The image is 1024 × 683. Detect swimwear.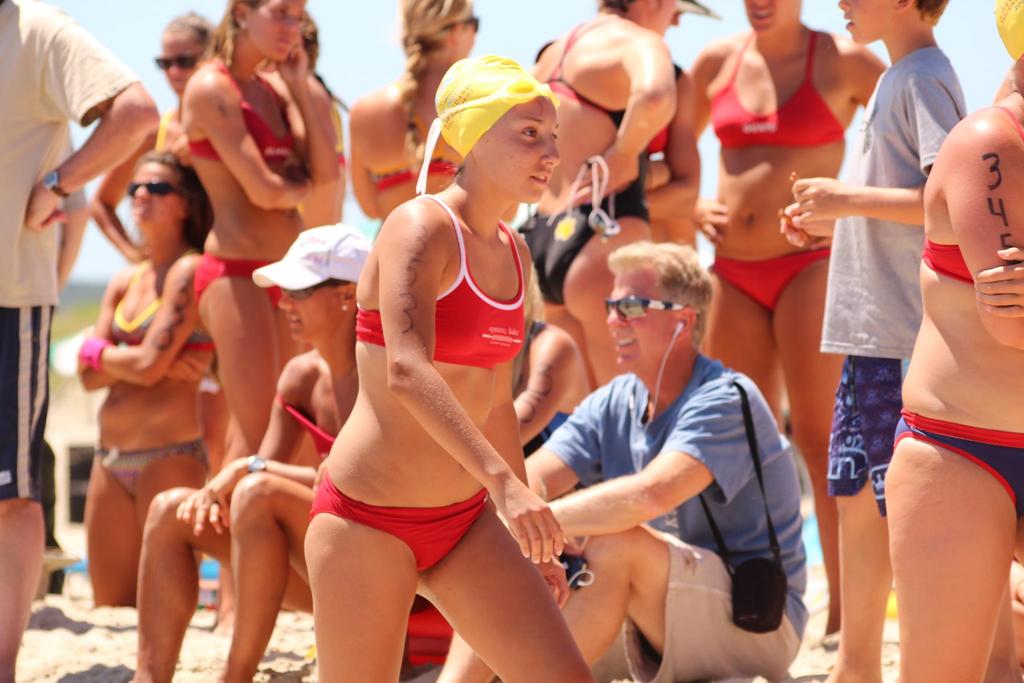
Detection: bbox(705, 25, 840, 151).
